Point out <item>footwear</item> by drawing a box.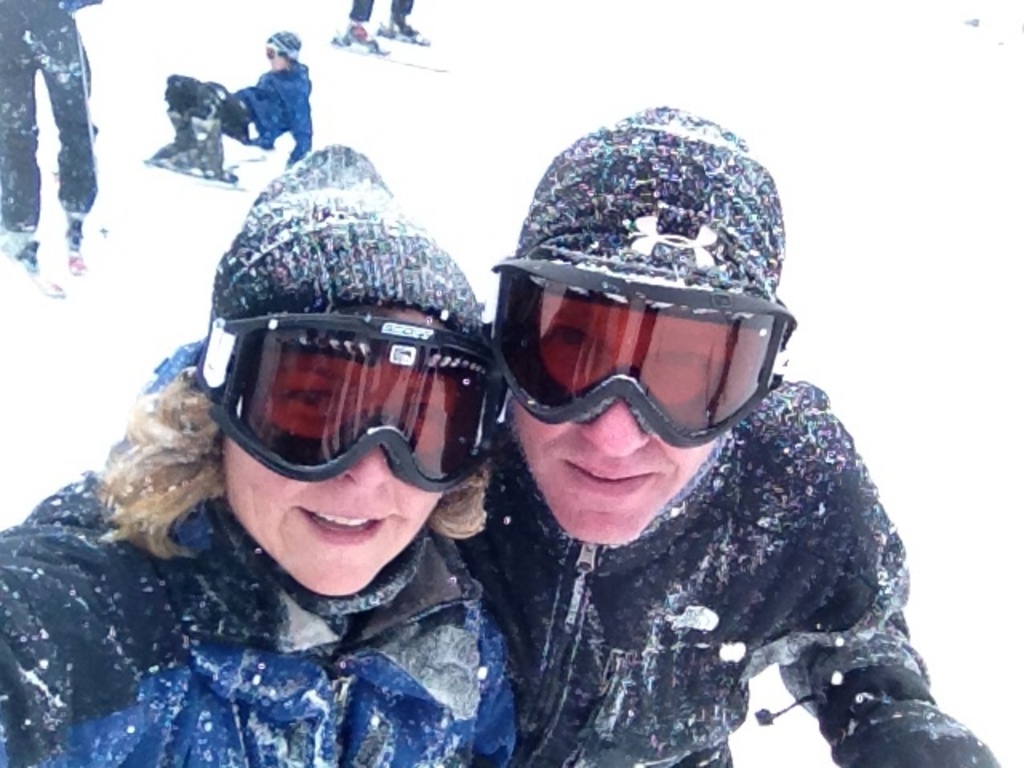
detection(150, 114, 198, 162).
